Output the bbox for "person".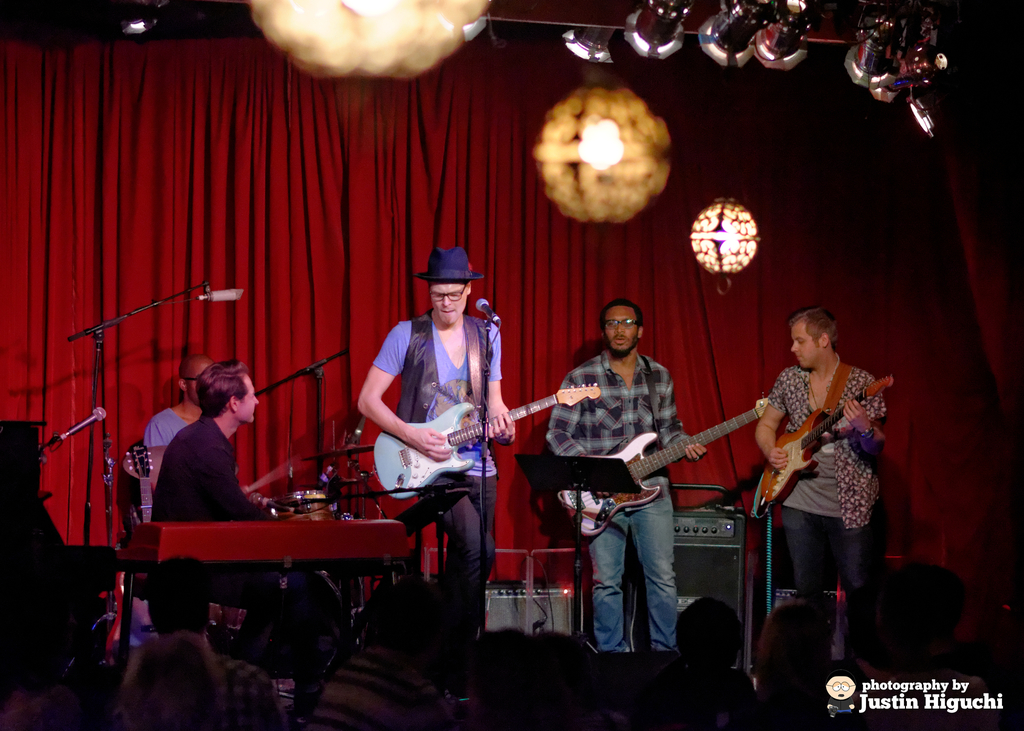
{"x1": 365, "y1": 230, "x2": 520, "y2": 663}.
